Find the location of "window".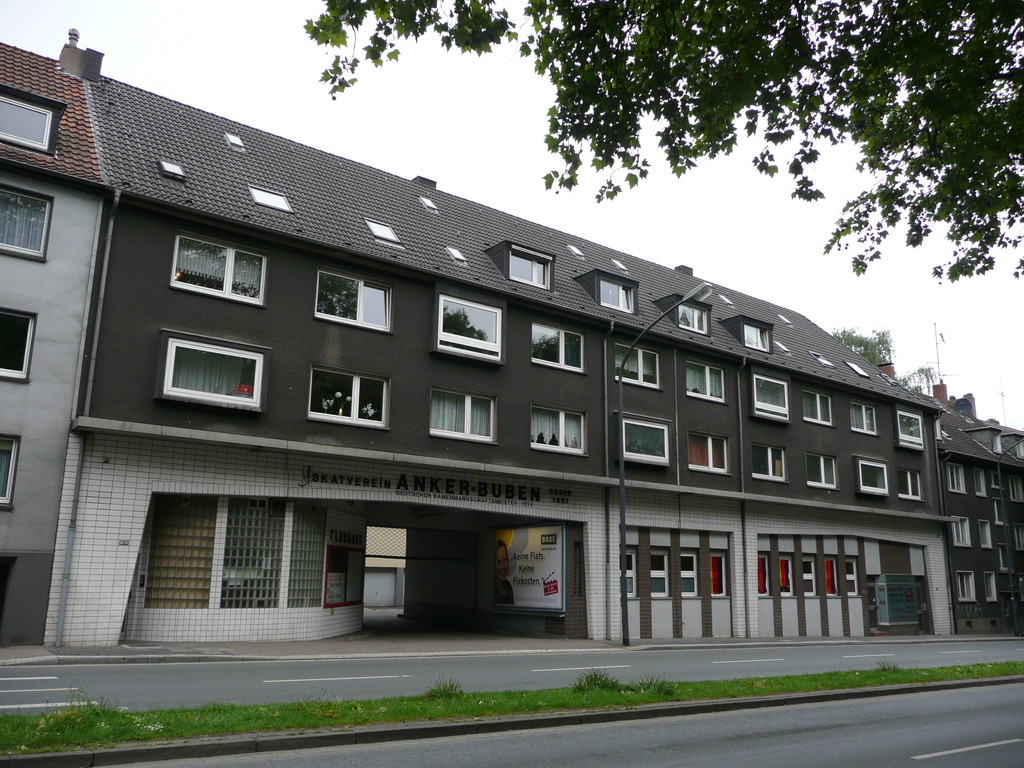
Location: BBox(365, 216, 400, 244).
